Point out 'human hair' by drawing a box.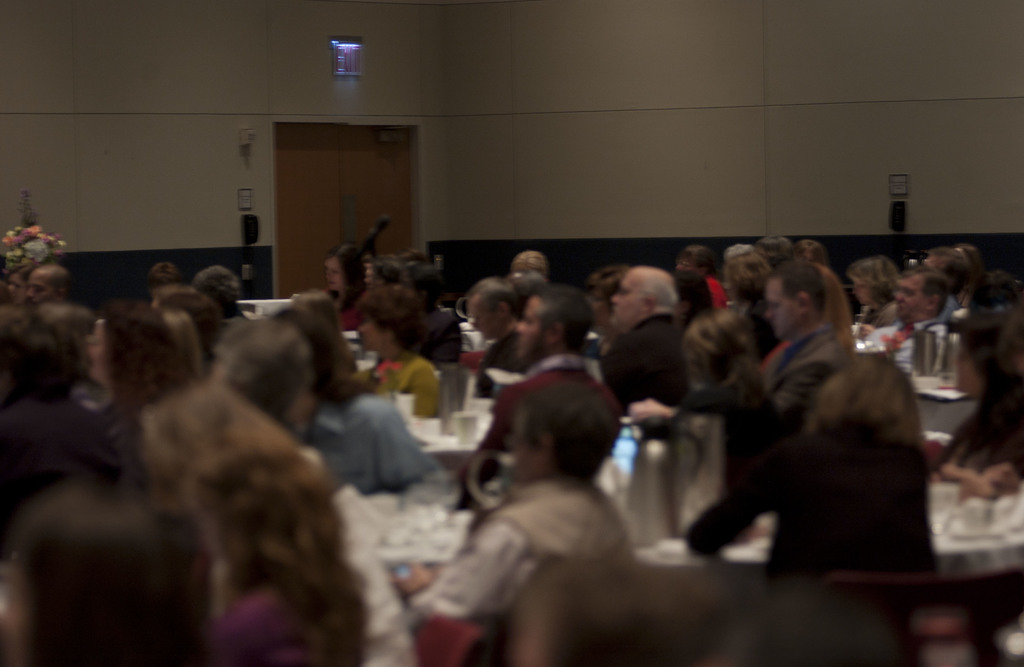
pyautogui.locateOnScreen(405, 250, 439, 301).
